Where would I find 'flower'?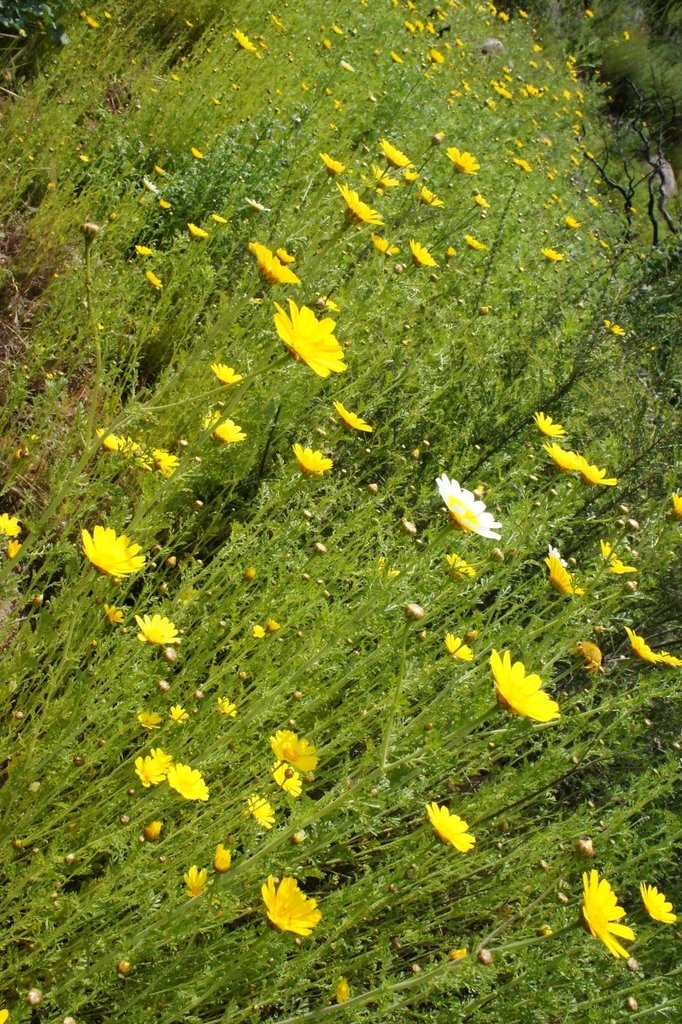
At box(76, 524, 147, 584).
